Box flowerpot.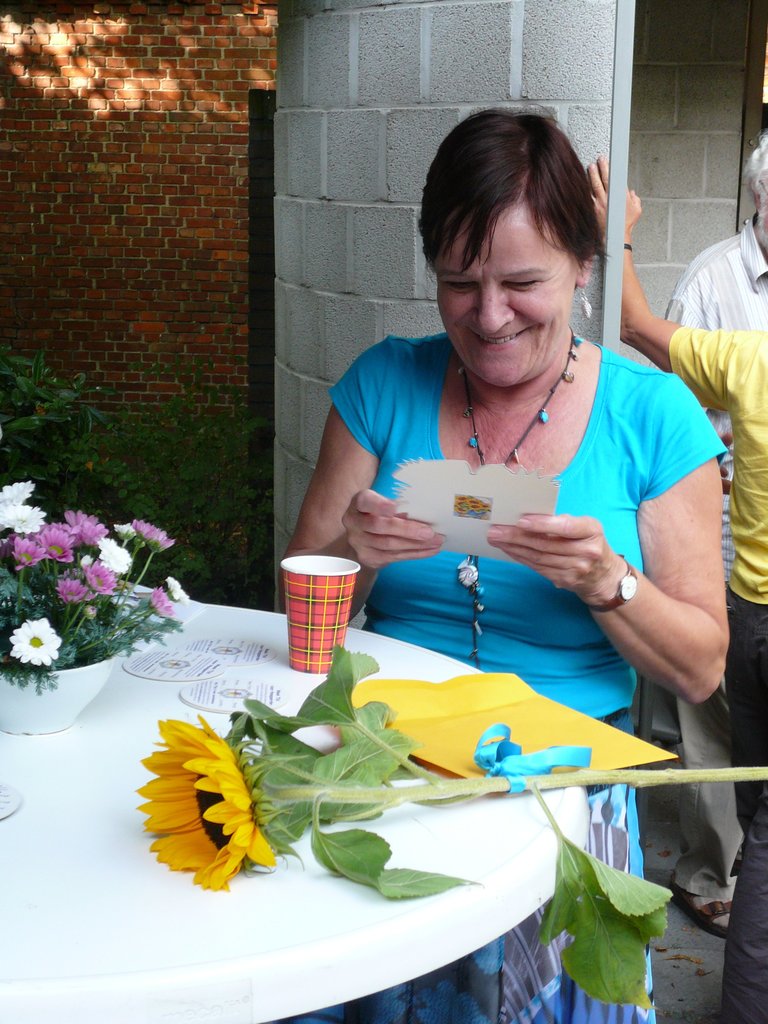
box(0, 659, 117, 739).
